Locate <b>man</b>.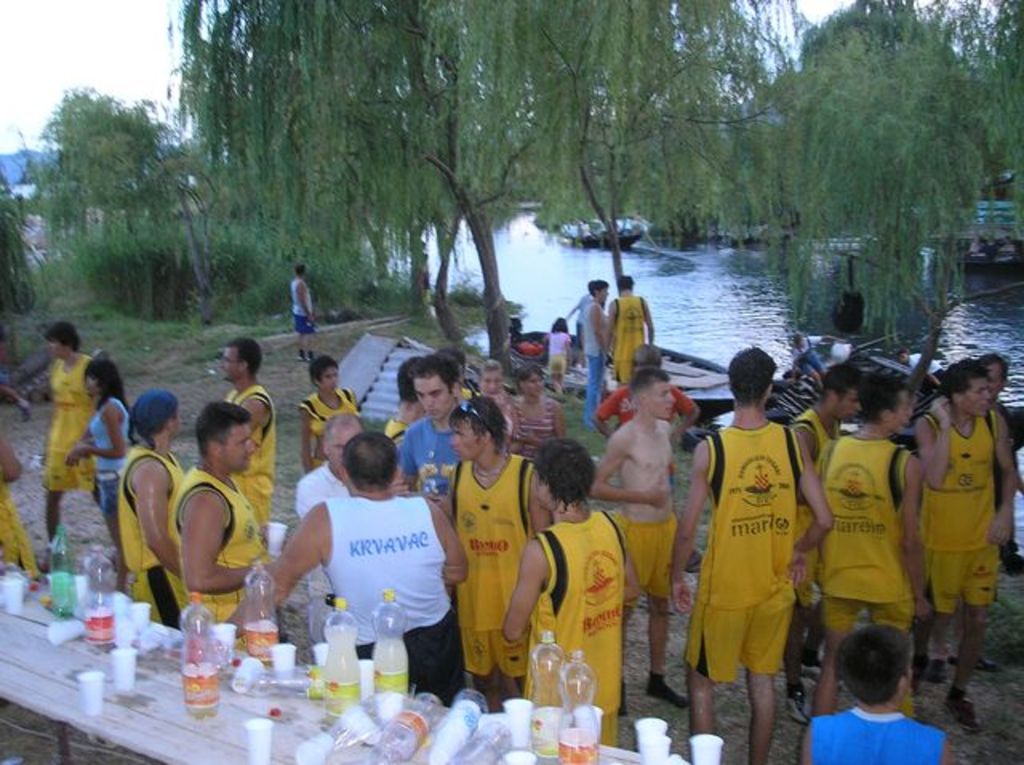
Bounding box: rect(914, 366, 1016, 735).
